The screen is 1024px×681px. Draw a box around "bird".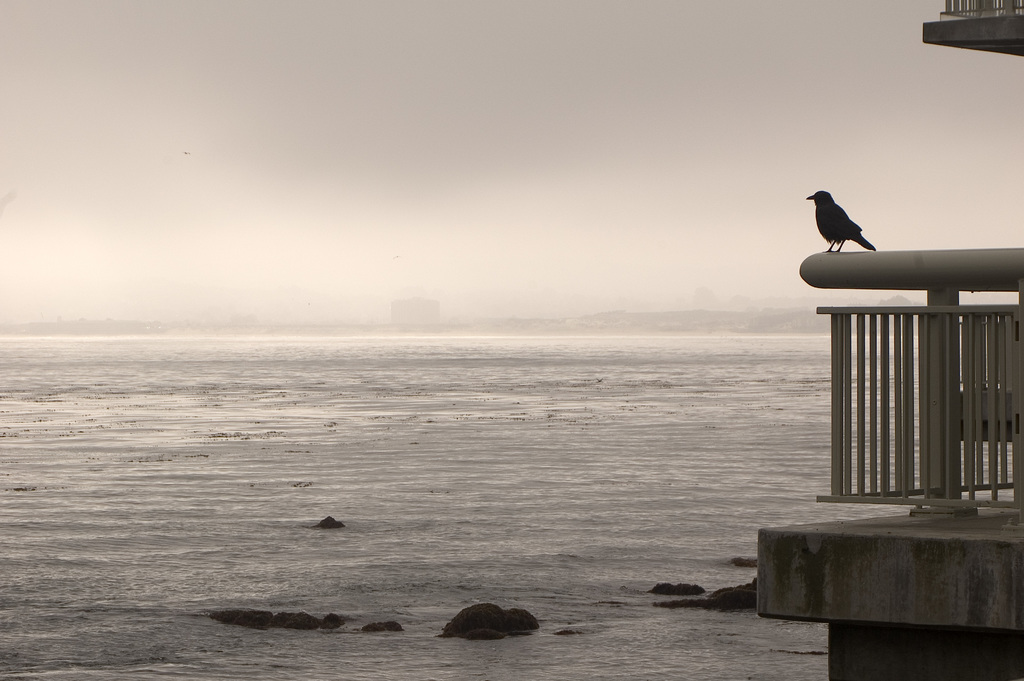
bbox(820, 189, 914, 252).
